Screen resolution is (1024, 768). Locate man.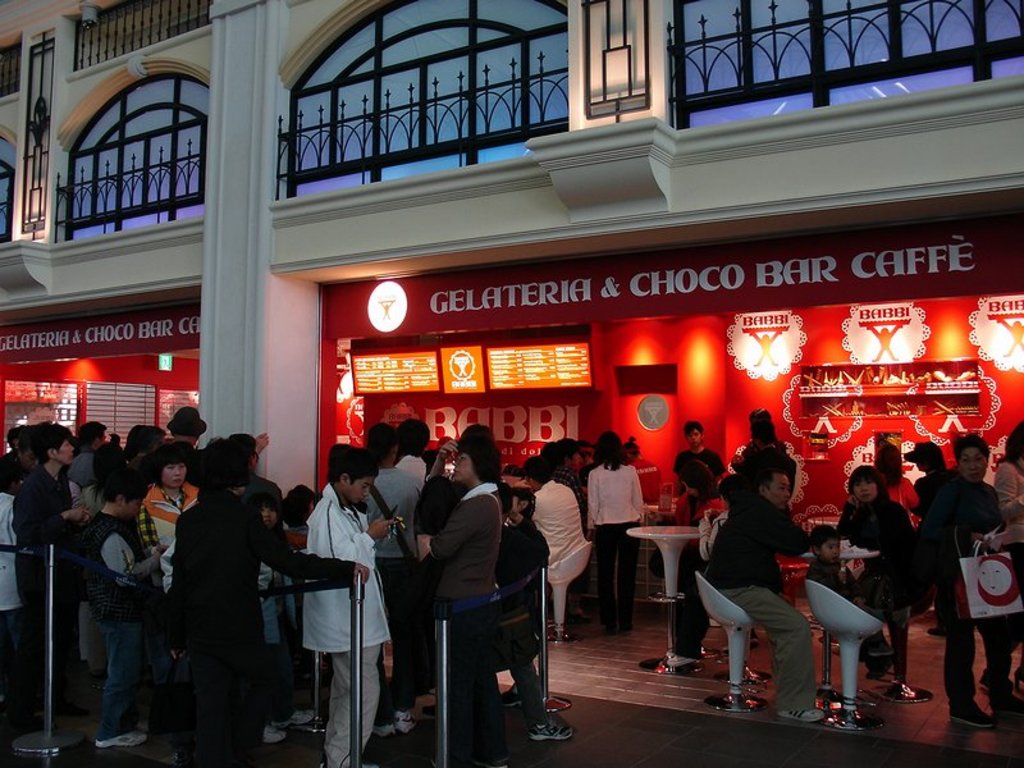
bbox=[922, 430, 996, 733].
